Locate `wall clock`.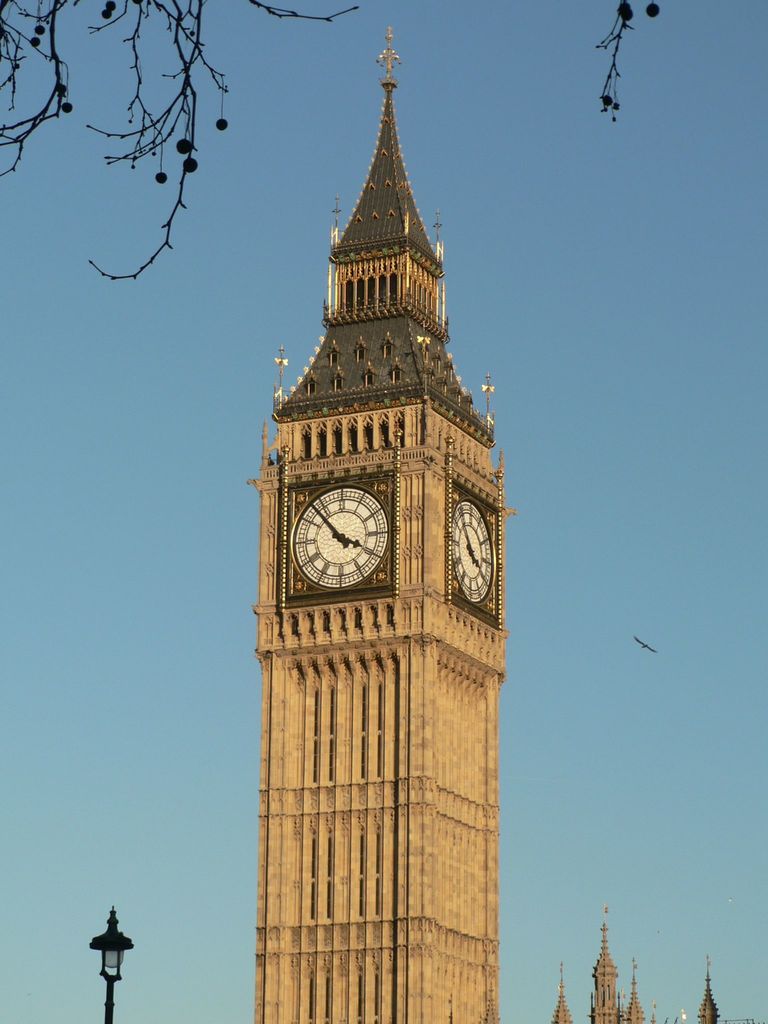
Bounding box: pyautogui.locateOnScreen(285, 484, 410, 580).
